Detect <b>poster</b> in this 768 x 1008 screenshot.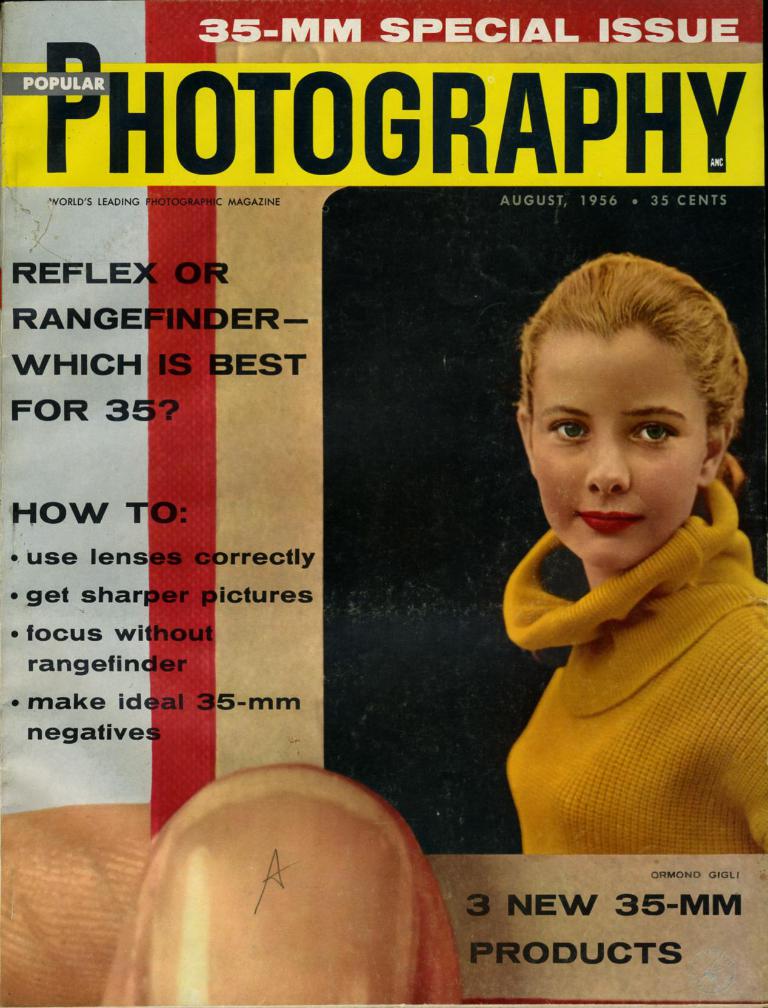
Detection: {"x1": 111, "y1": 0, "x2": 767, "y2": 983}.
